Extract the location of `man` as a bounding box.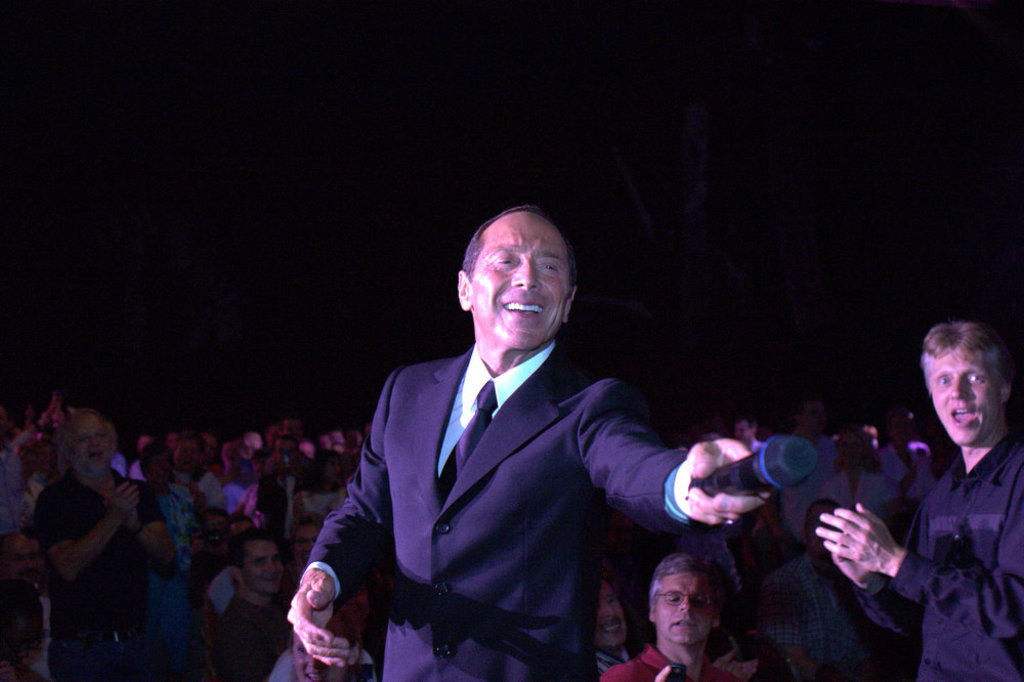
<region>0, 530, 50, 681</region>.
